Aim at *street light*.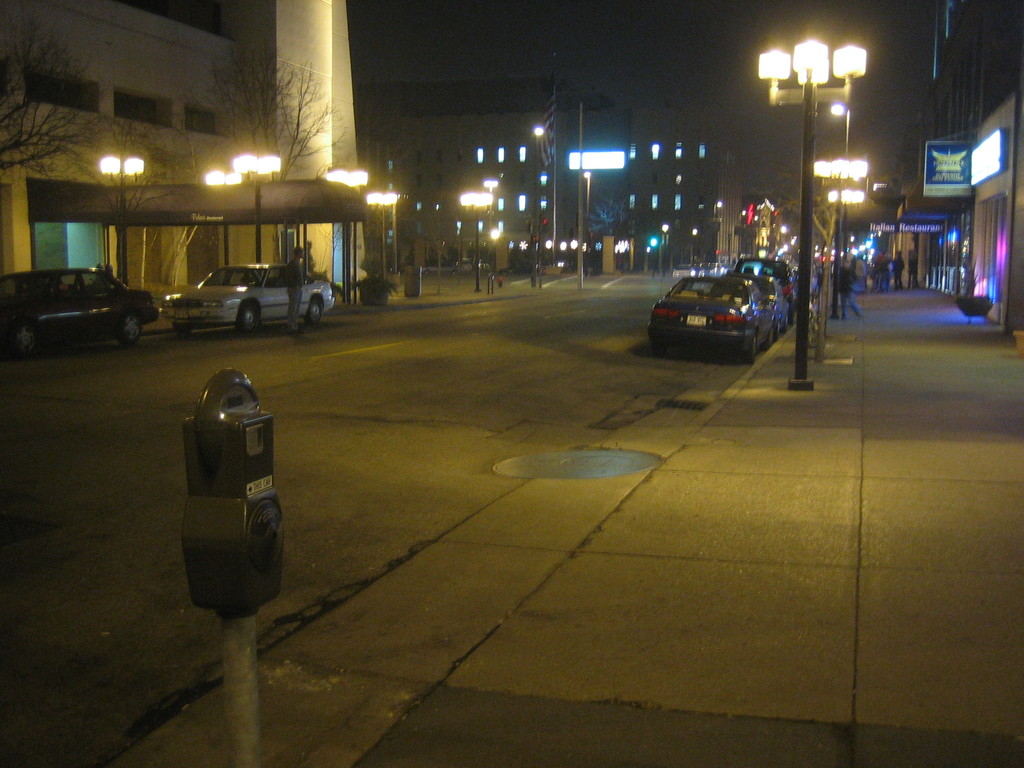
Aimed at x1=810 y1=157 x2=869 y2=324.
